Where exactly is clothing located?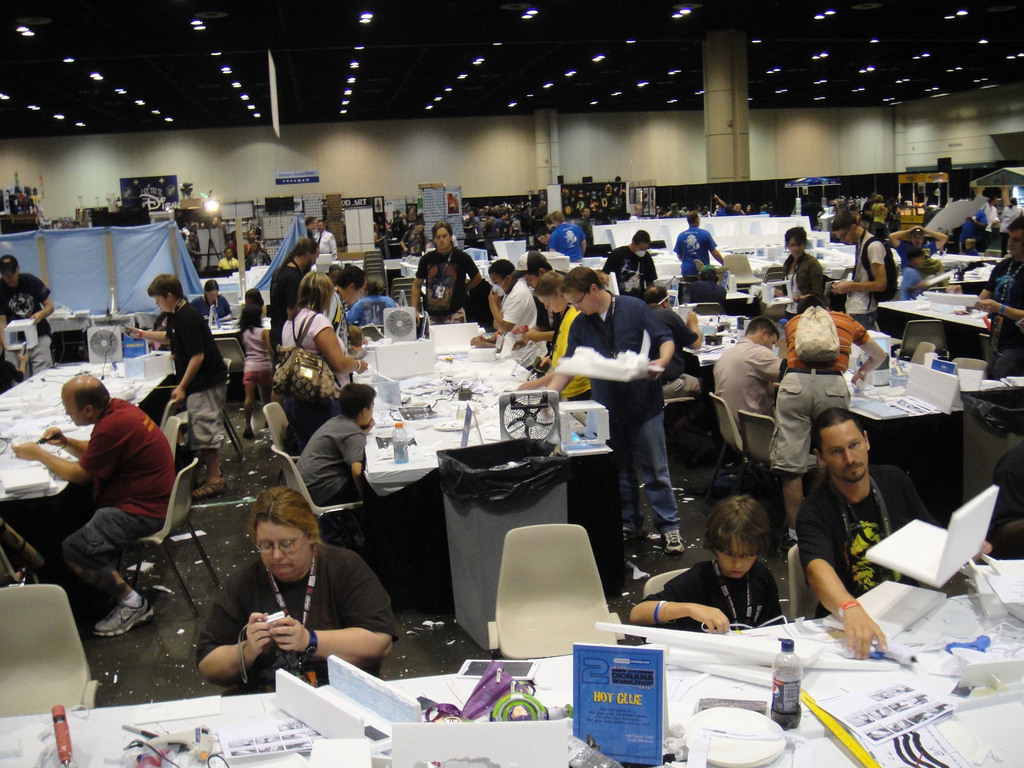
Its bounding box is <region>602, 243, 657, 303</region>.
